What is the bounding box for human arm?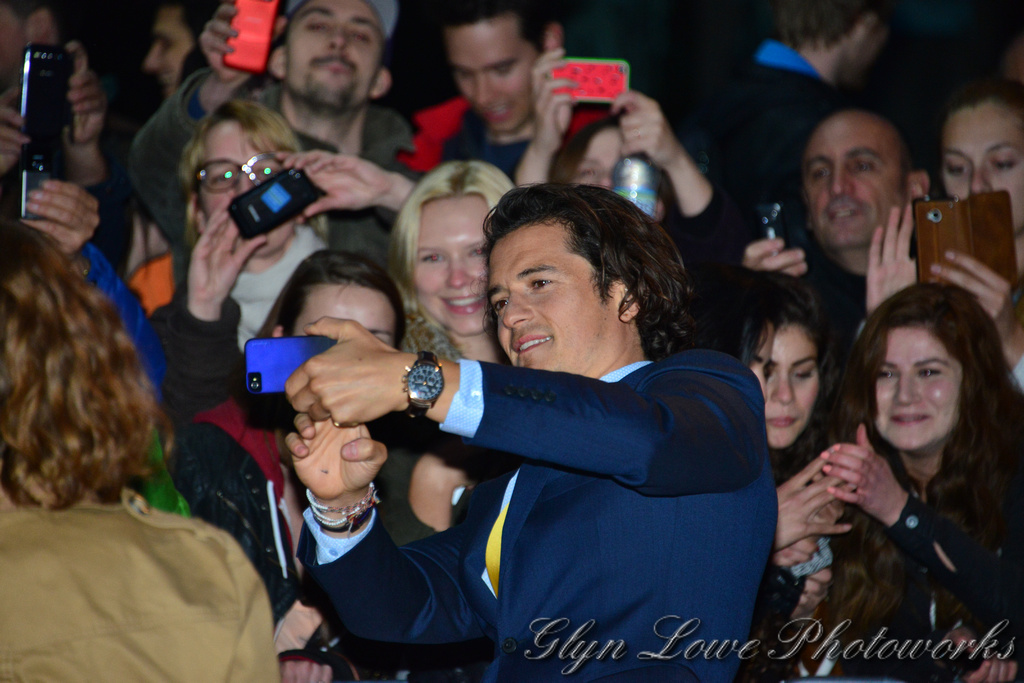
147,203,275,421.
